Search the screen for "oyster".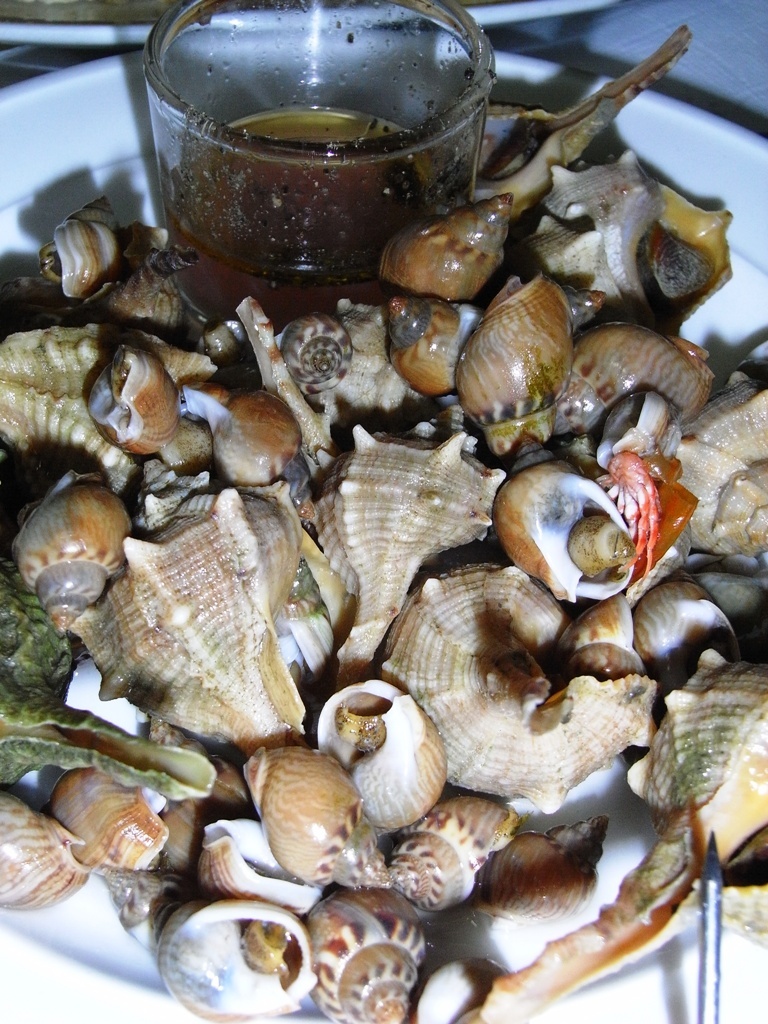
Found at box=[62, 315, 194, 459].
